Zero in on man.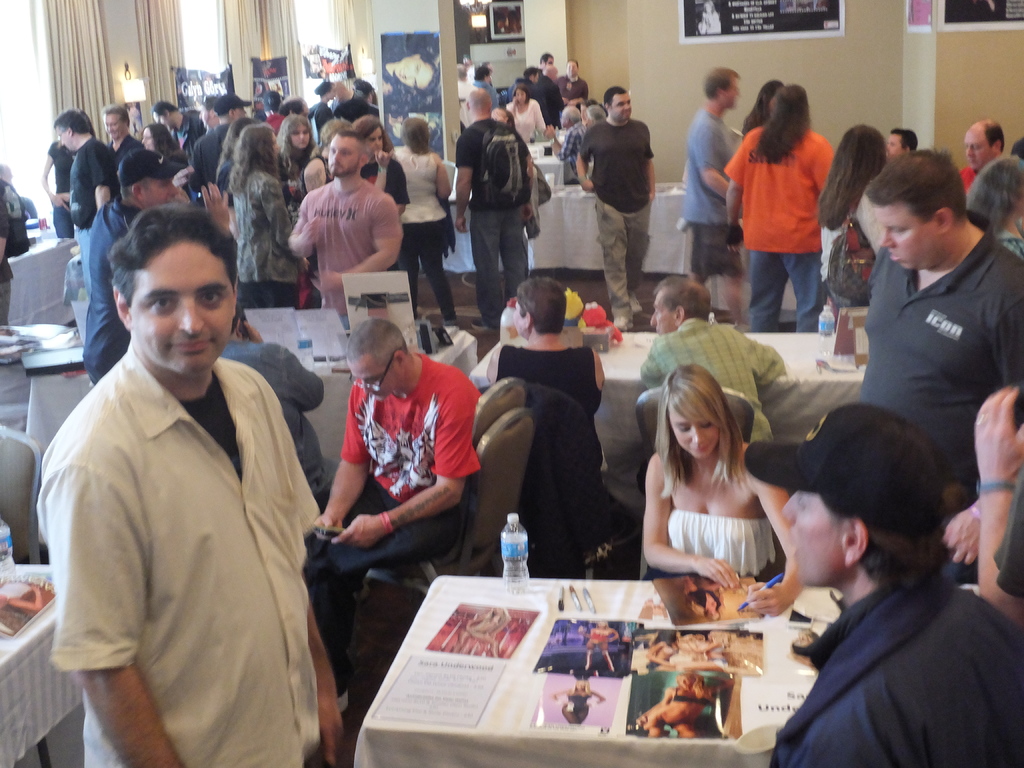
Zeroed in: 150,93,215,155.
